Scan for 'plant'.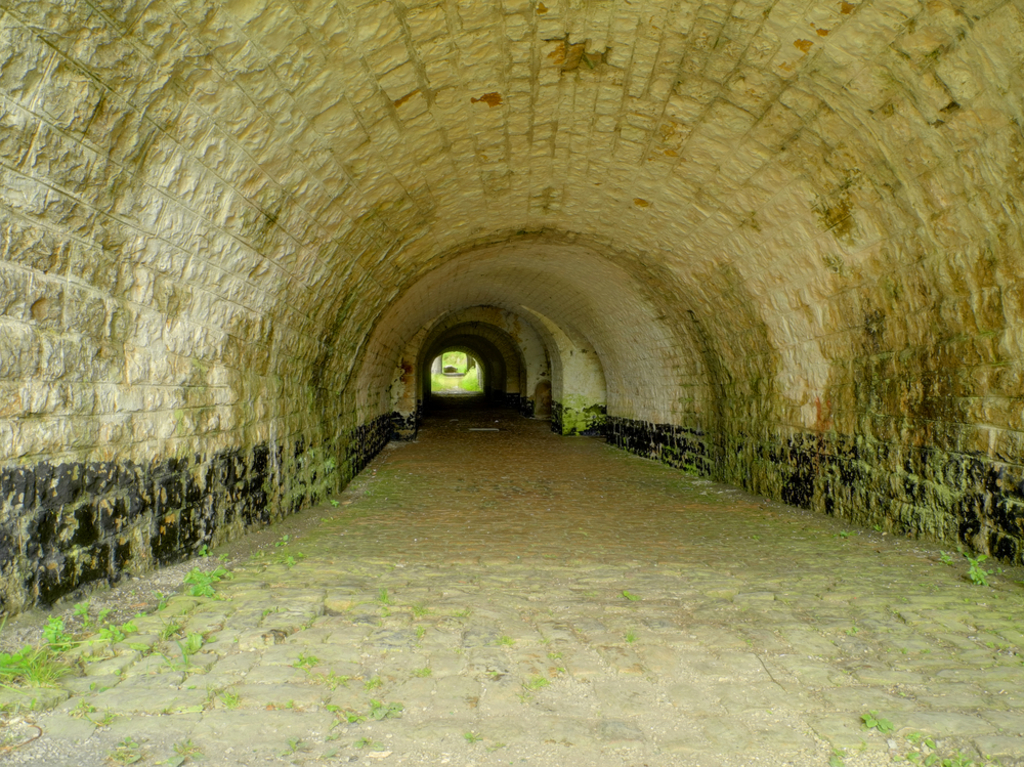
Scan result: region(262, 519, 328, 571).
